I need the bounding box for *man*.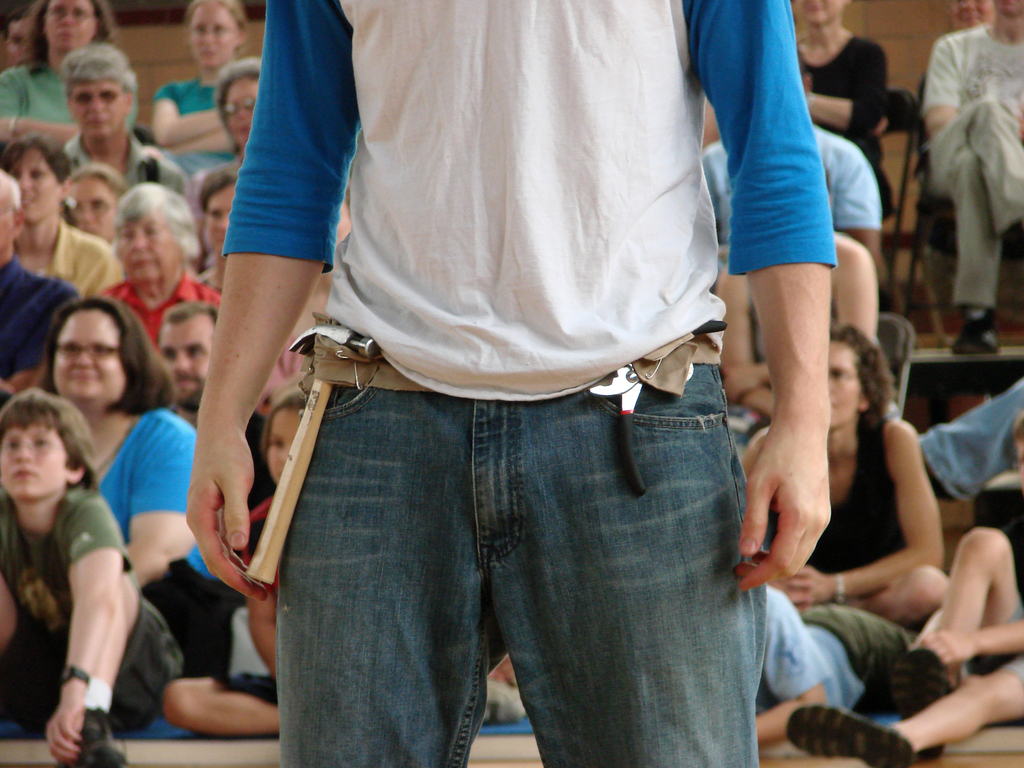
Here it is: BBox(185, 0, 837, 767).
